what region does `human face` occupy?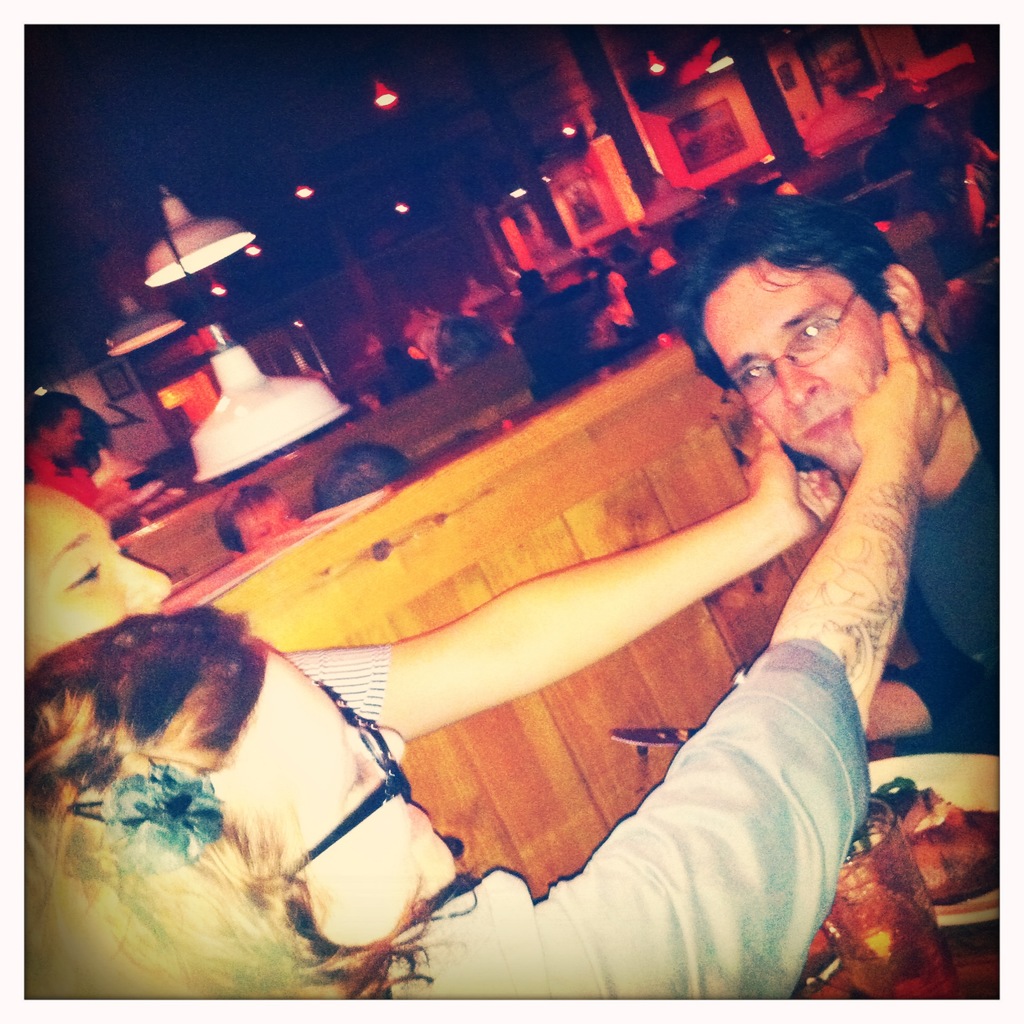
crop(19, 485, 173, 671).
